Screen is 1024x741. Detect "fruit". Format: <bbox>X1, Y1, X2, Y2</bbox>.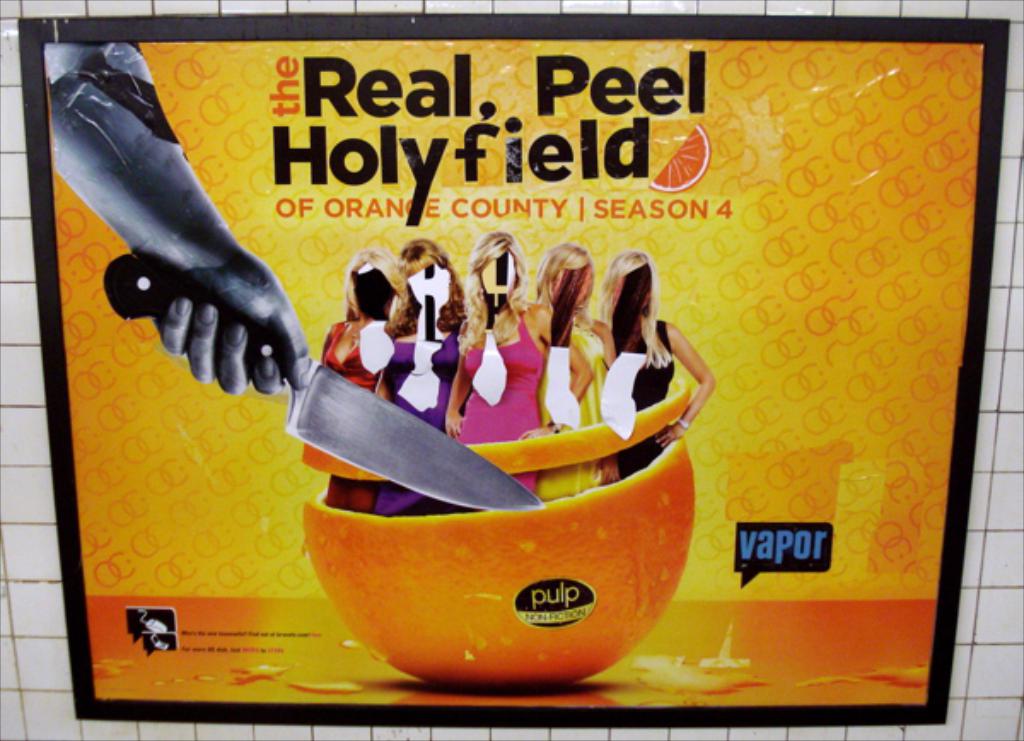
<bbox>305, 382, 696, 686</bbox>.
